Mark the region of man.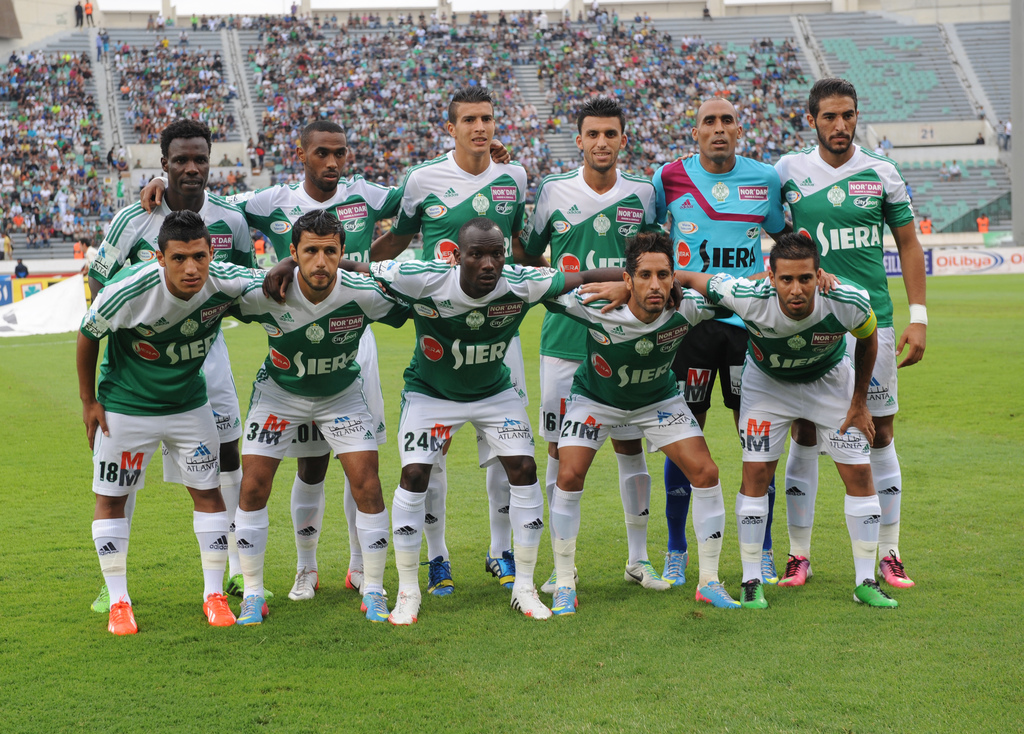
Region: x1=58, y1=0, x2=95, y2=21.
